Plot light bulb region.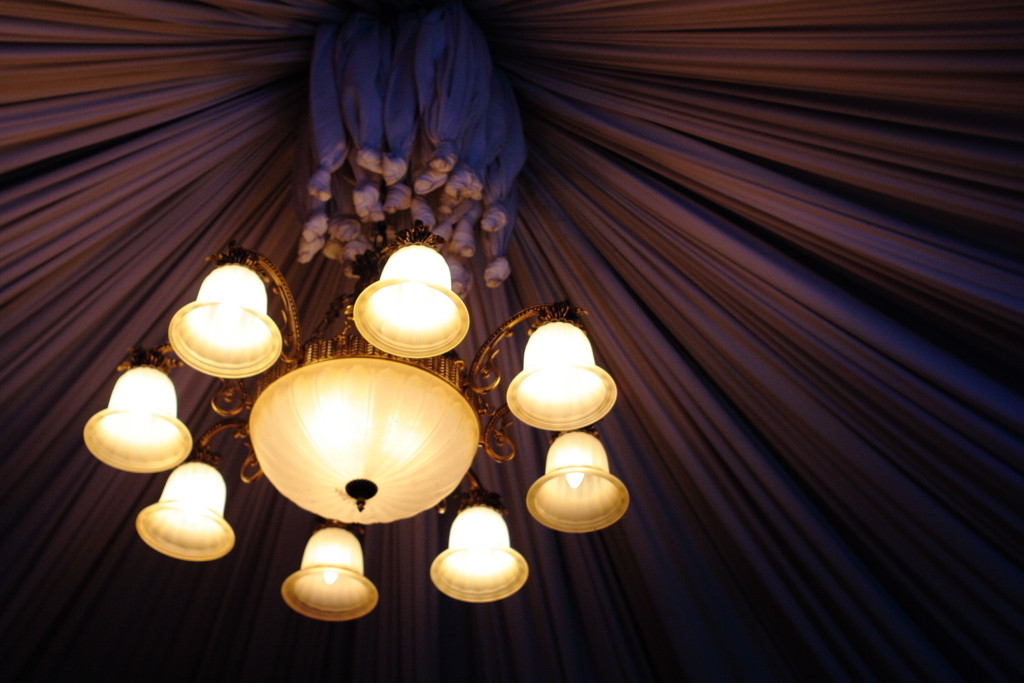
Plotted at region(562, 469, 583, 490).
